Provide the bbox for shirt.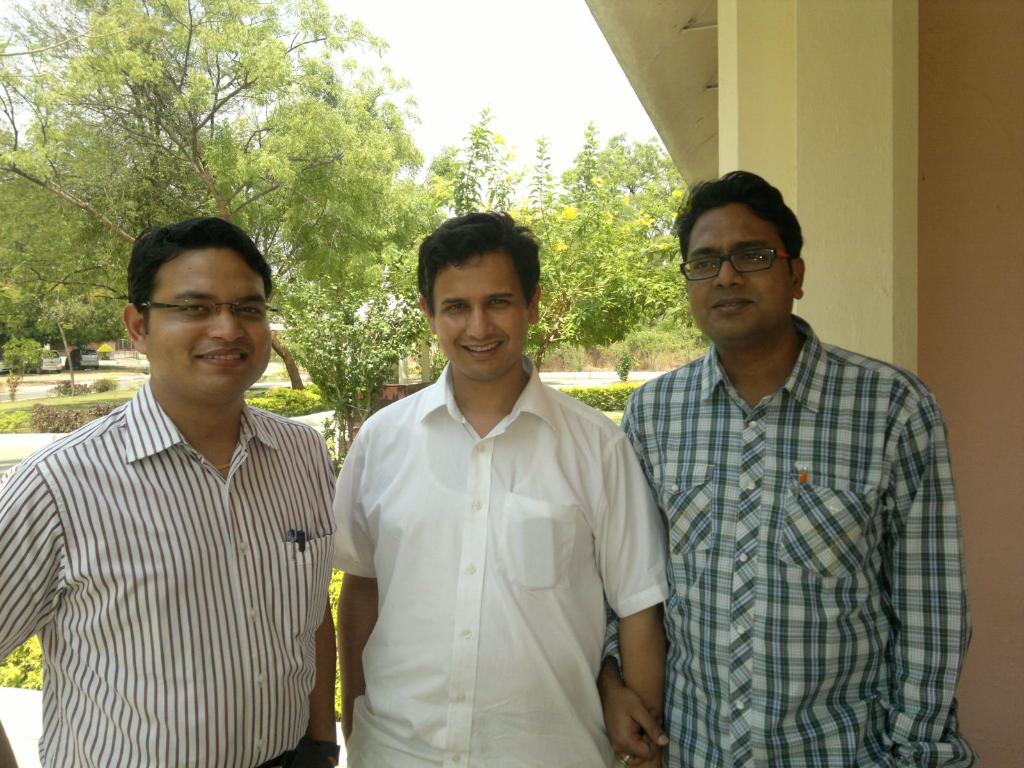
<region>613, 274, 952, 741</region>.
